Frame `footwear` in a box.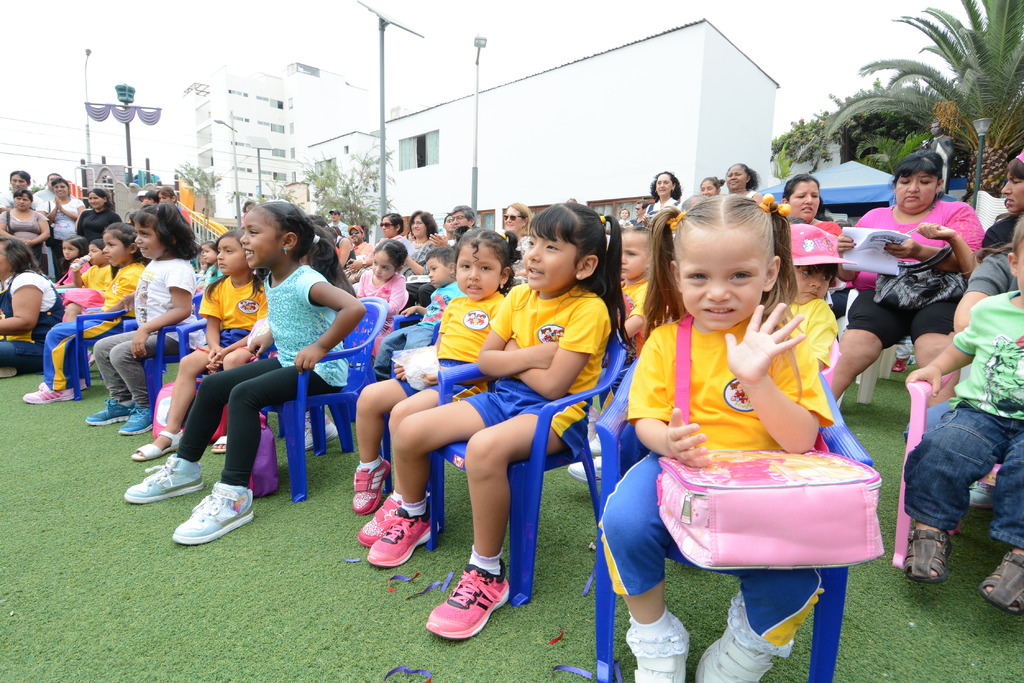
[left=424, top=570, right=508, bottom=656].
